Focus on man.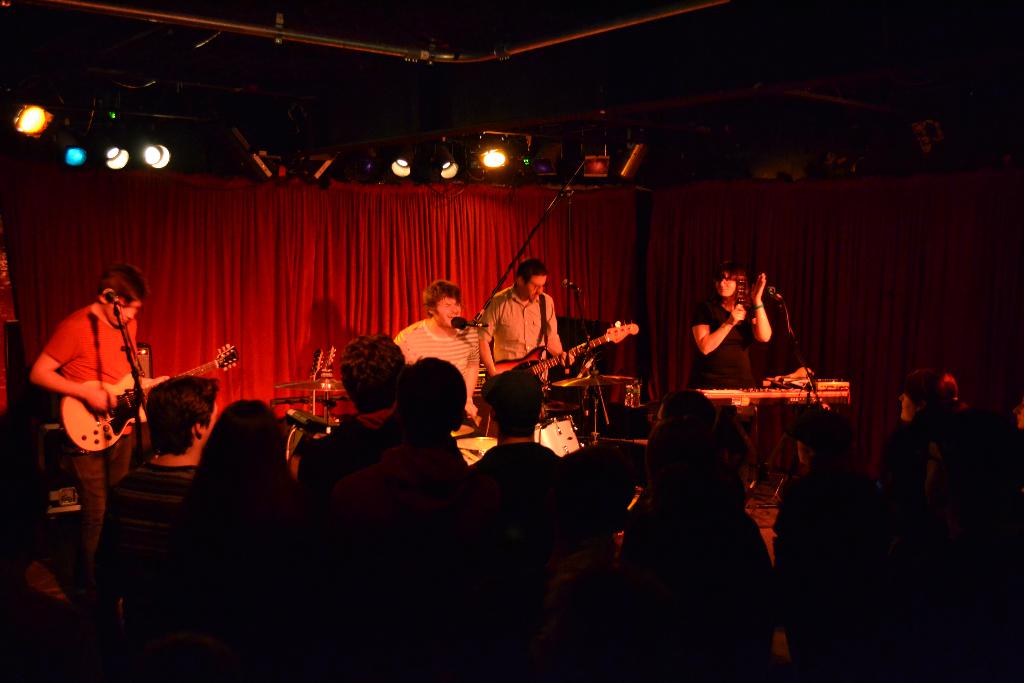
Focused at rect(24, 247, 193, 546).
